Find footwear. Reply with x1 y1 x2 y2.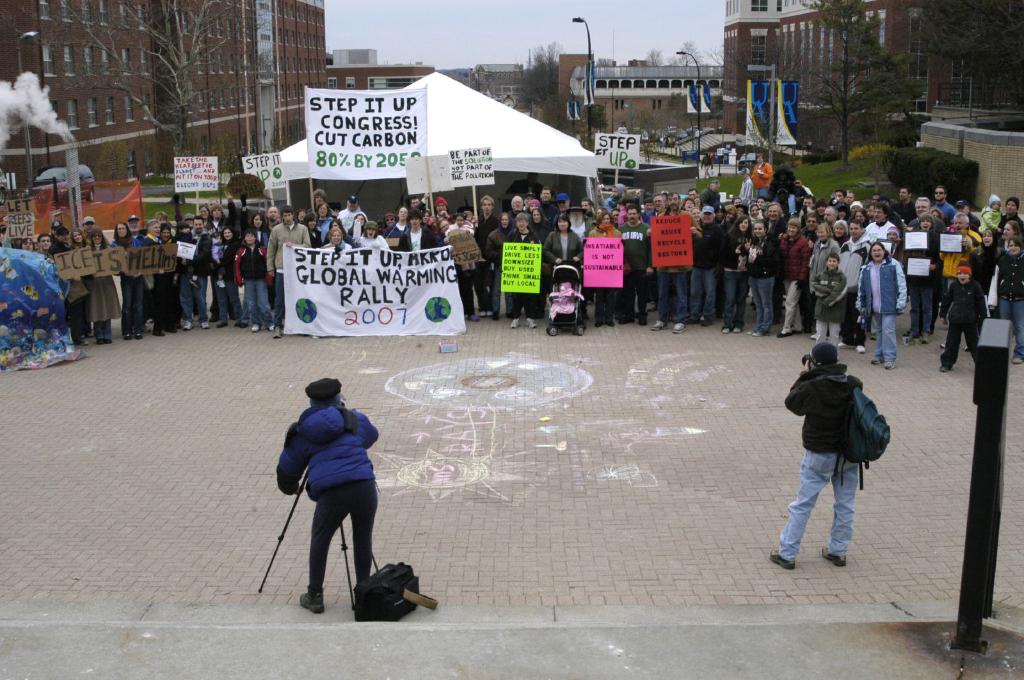
125 330 130 344.
